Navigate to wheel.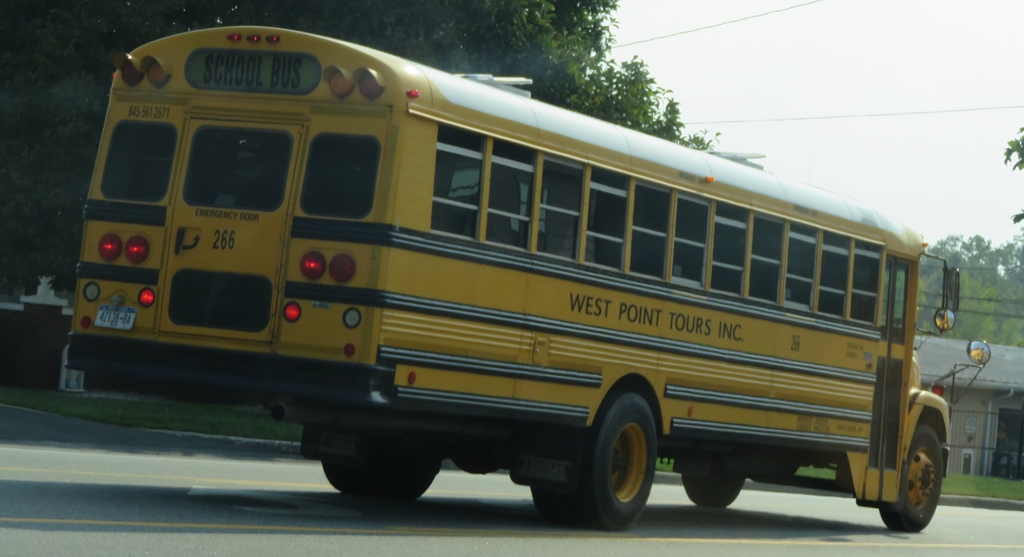
Navigation target: 321, 460, 358, 494.
